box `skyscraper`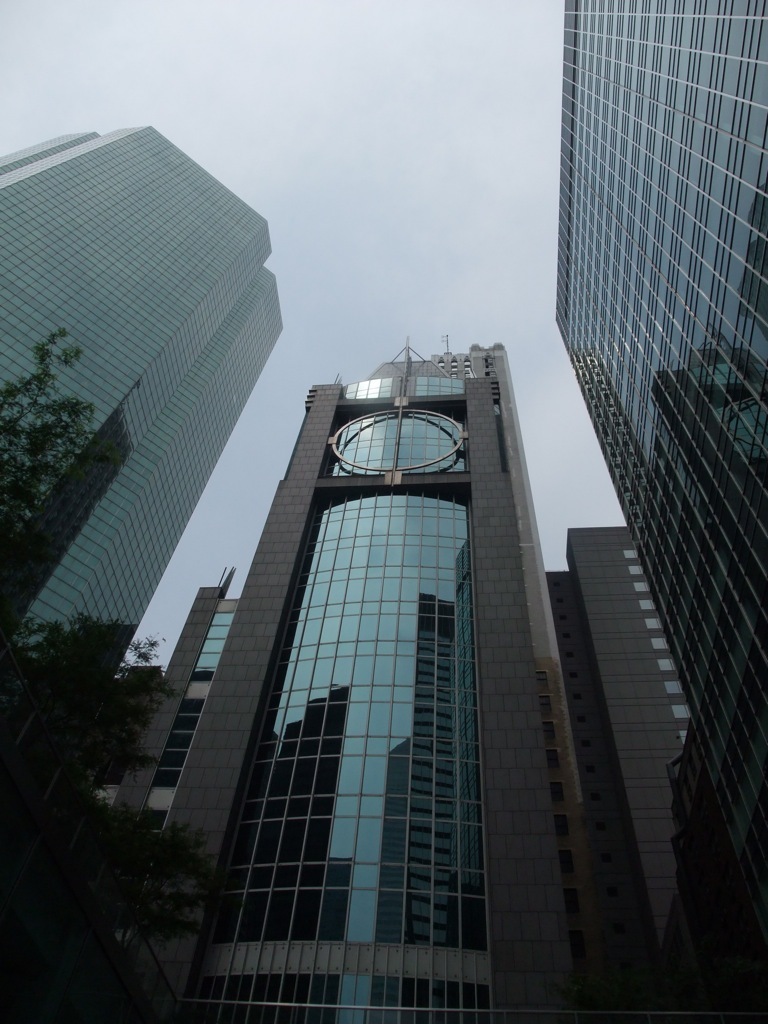
{"left": 11, "top": 111, "right": 289, "bottom": 694}
